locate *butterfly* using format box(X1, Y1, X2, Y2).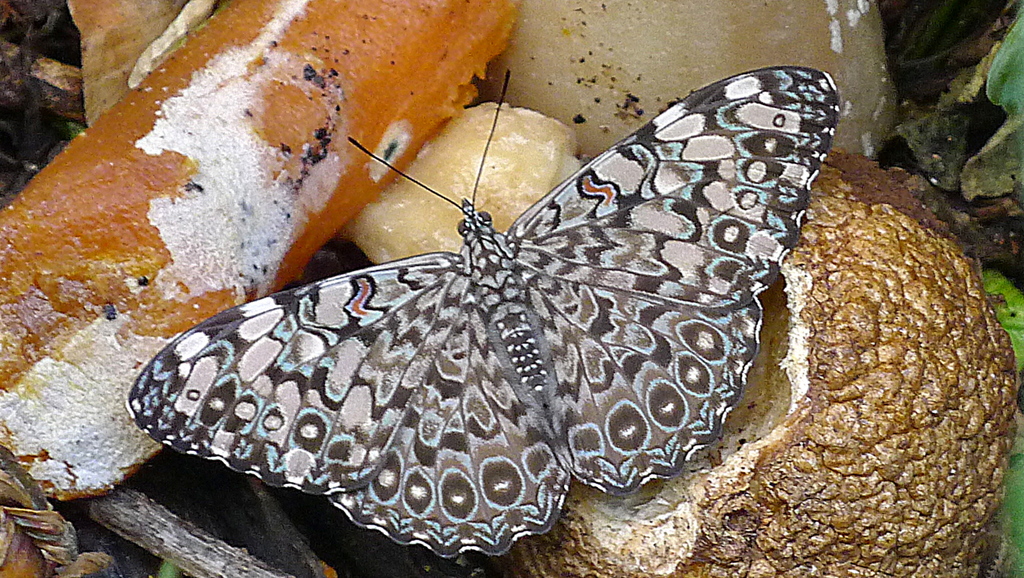
box(145, 65, 851, 536).
